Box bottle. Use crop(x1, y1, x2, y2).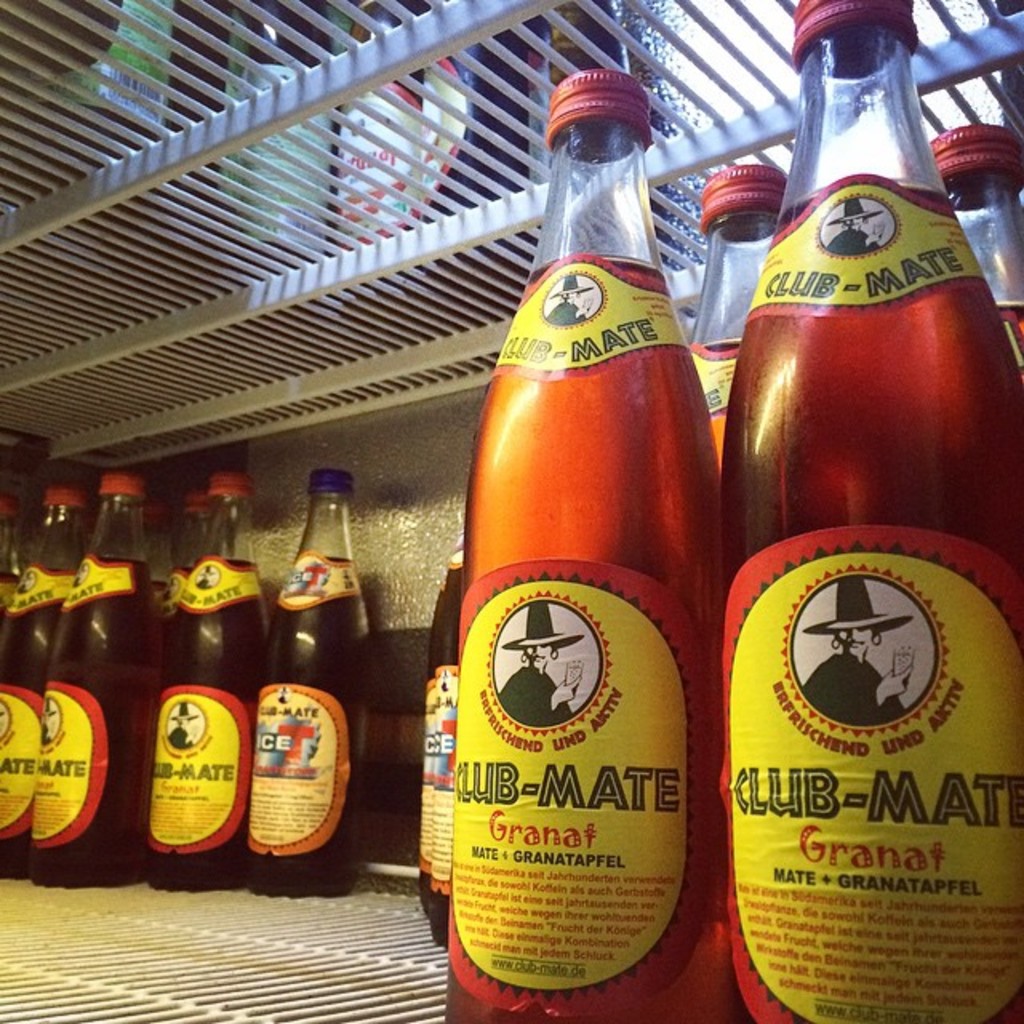
crop(443, 45, 723, 989).
